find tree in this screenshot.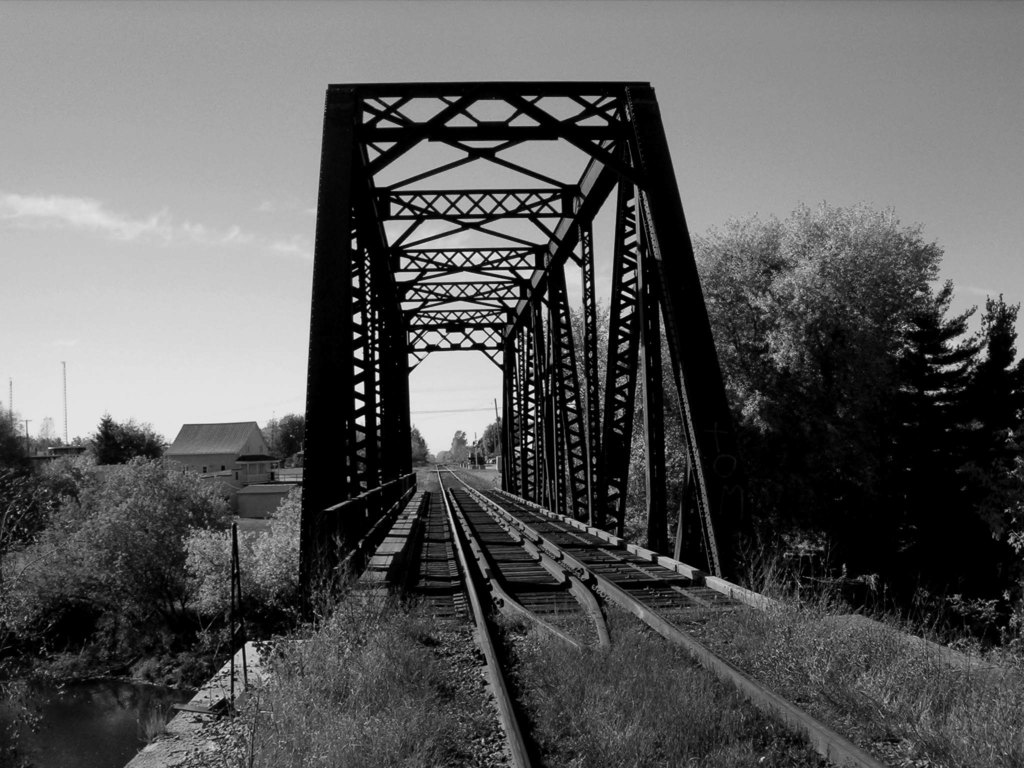
The bounding box for tree is crop(0, 400, 36, 483).
